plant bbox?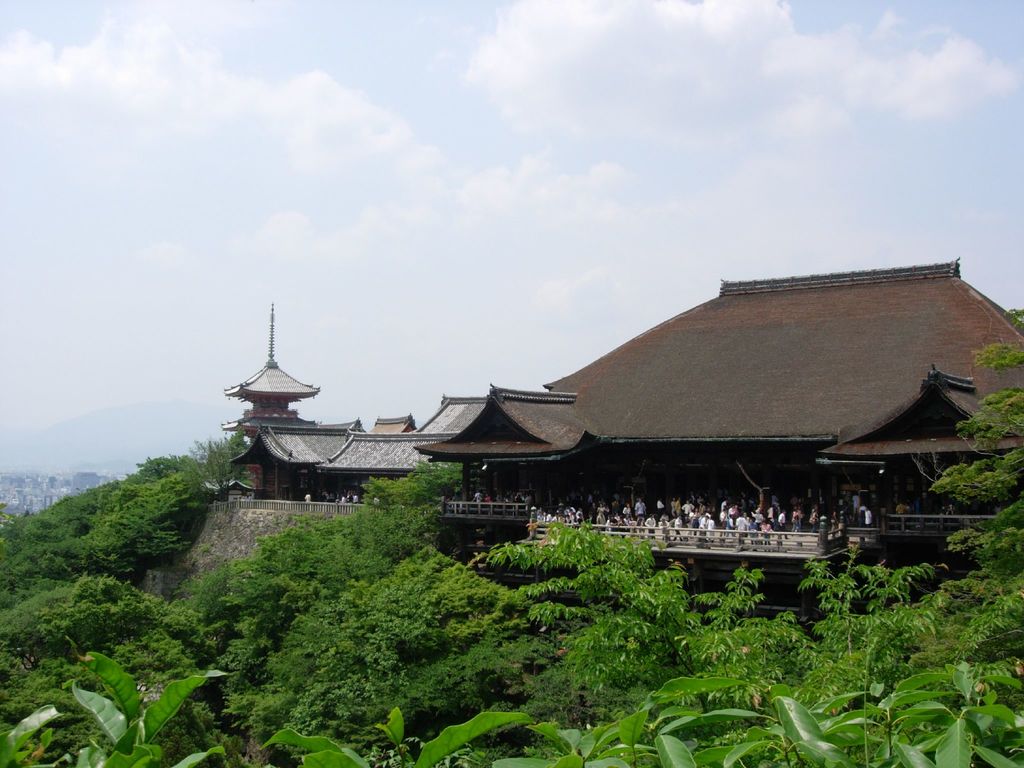
crop(0, 657, 249, 767)
